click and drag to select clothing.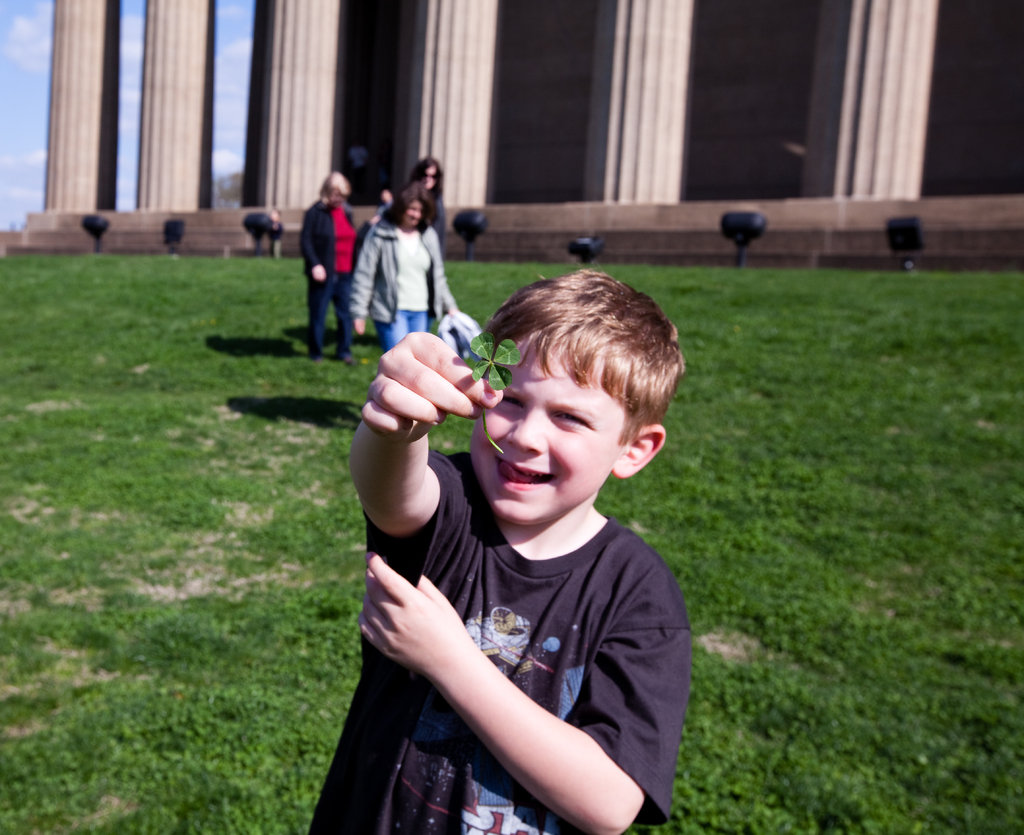
Selection: <box>394,184,440,231</box>.
